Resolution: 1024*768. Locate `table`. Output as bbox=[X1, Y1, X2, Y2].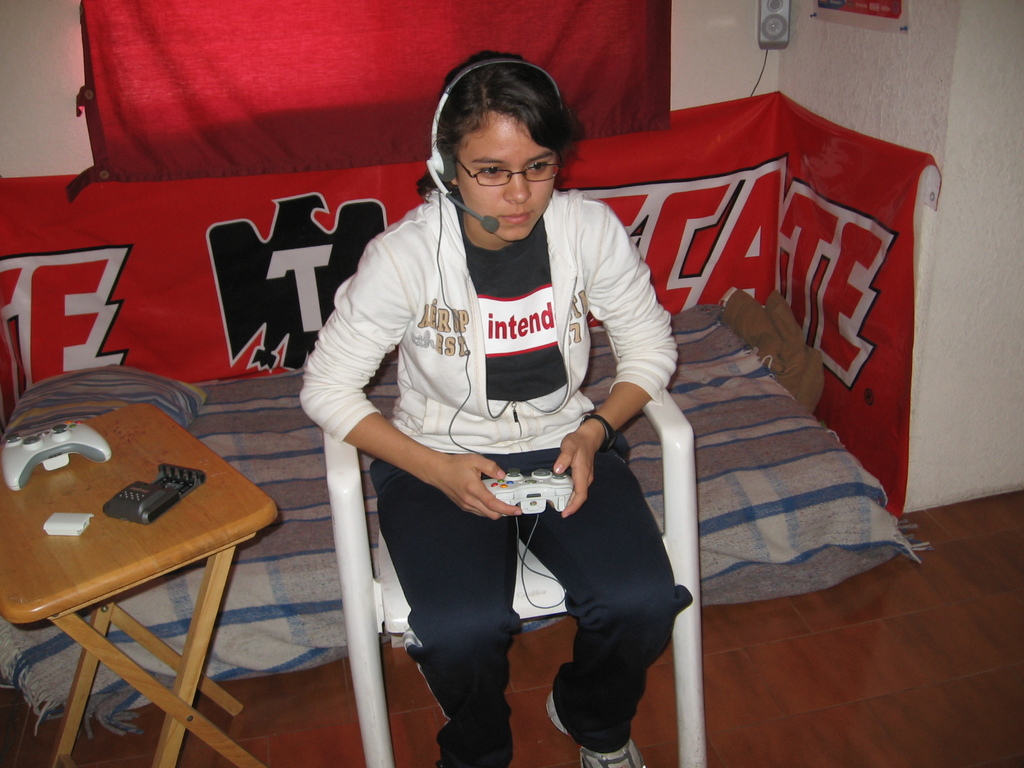
bbox=[0, 399, 280, 767].
